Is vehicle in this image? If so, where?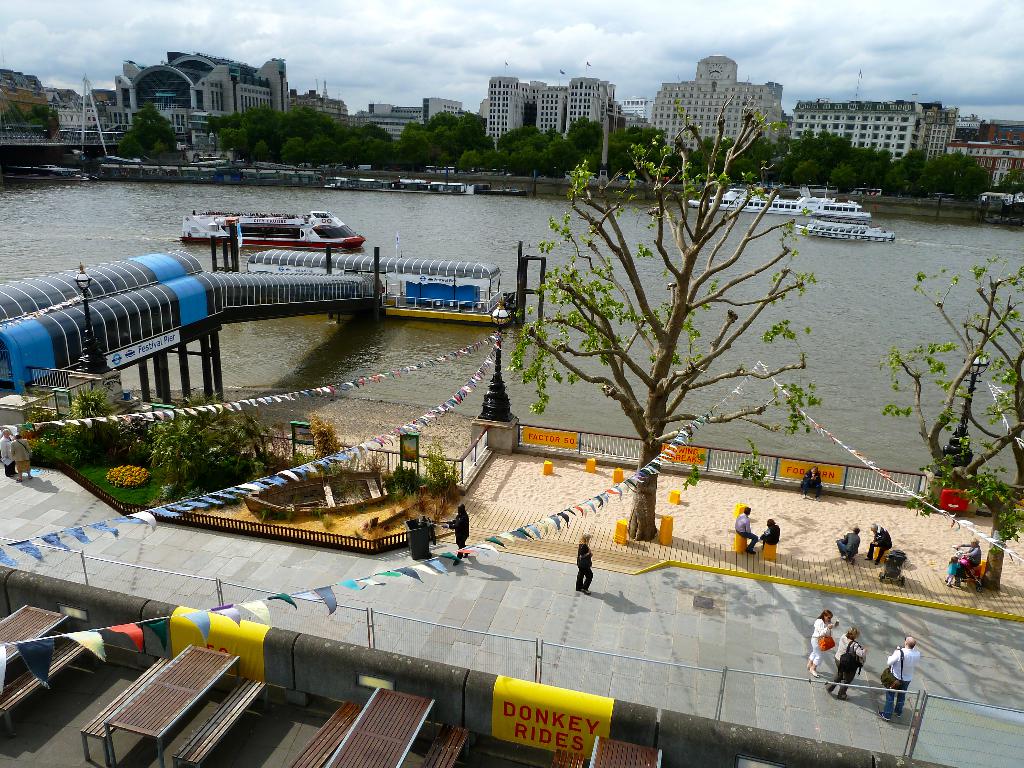
Yes, at (97, 160, 349, 189).
